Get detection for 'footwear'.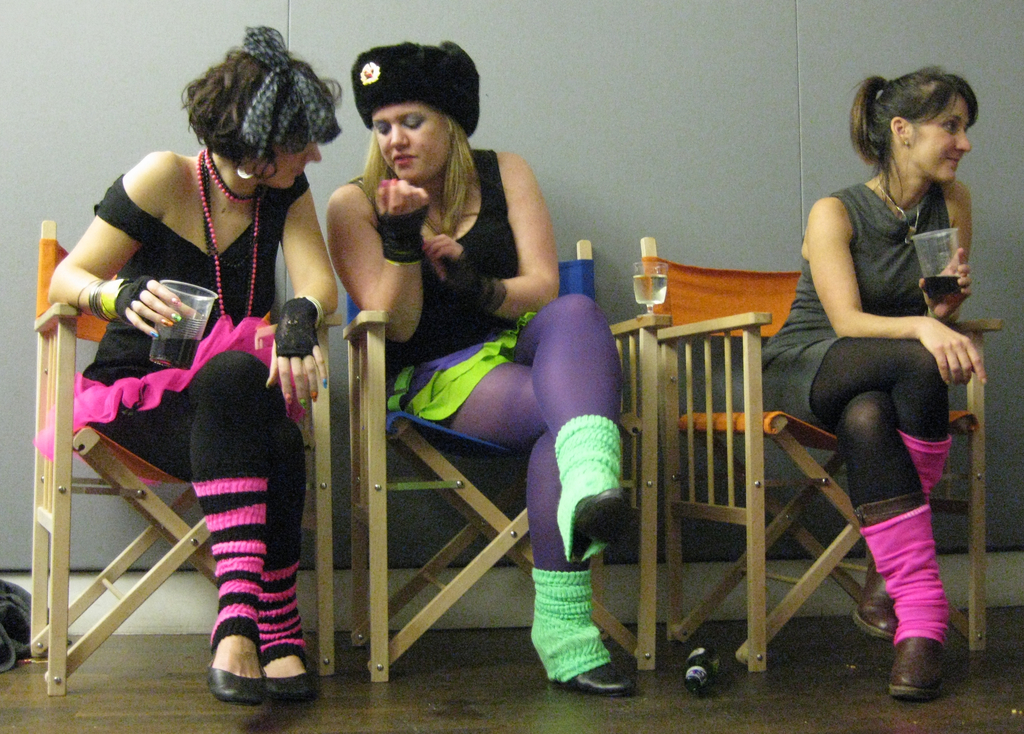
Detection: BBox(863, 555, 903, 636).
